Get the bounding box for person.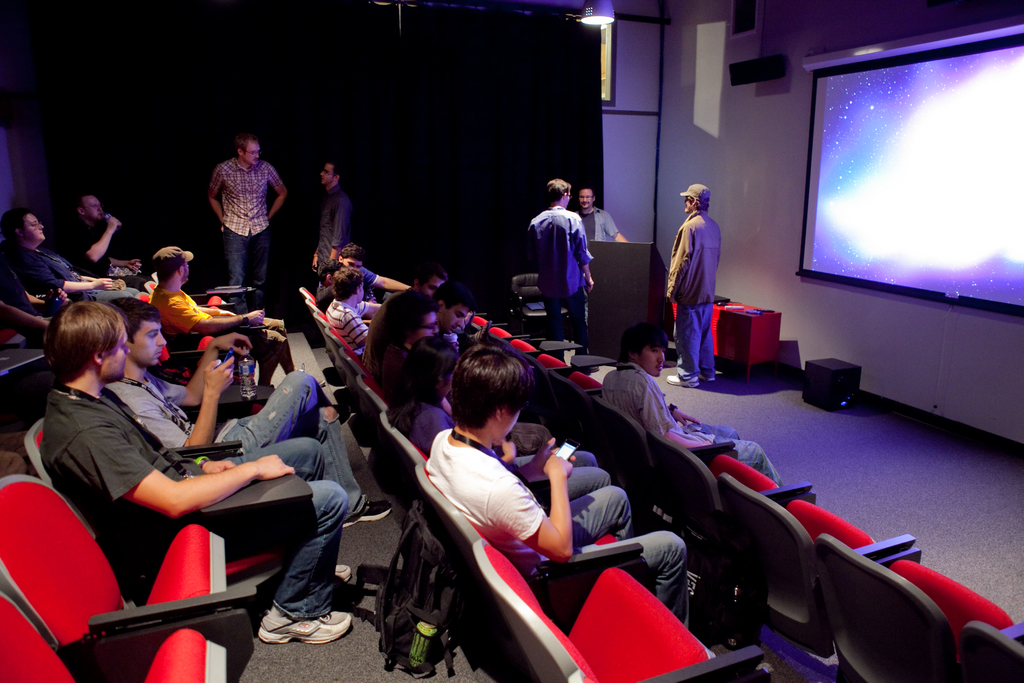
[left=28, top=294, right=349, bottom=645].
